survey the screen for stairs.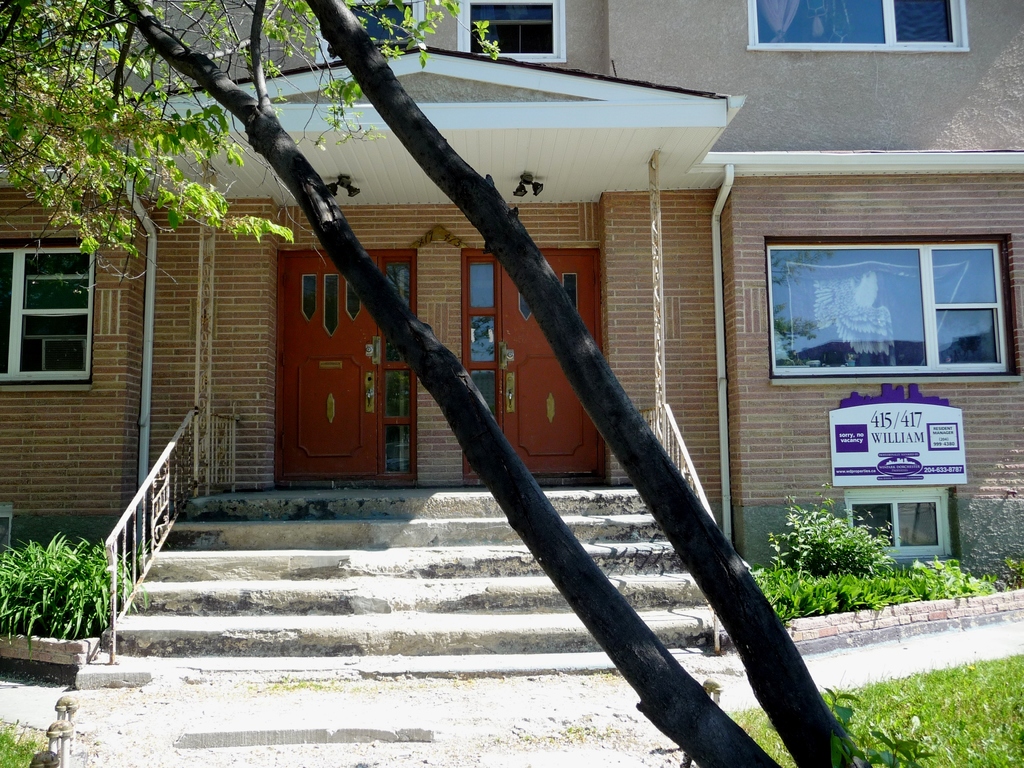
Survey found: [72, 488, 716, 685].
